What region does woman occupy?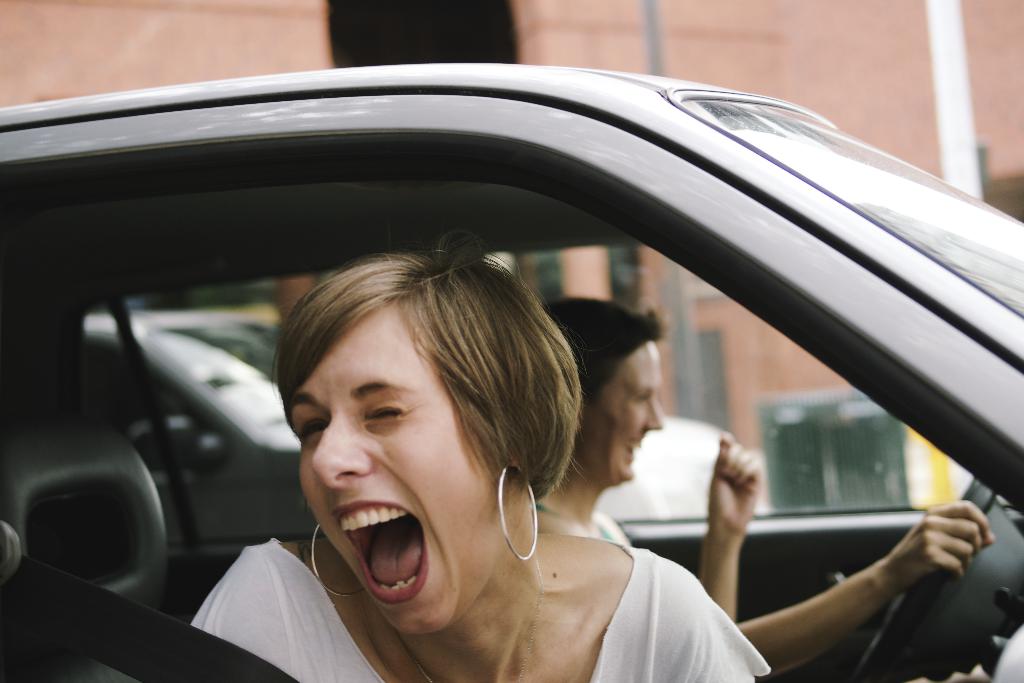
BBox(203, 237, 760, 673).
